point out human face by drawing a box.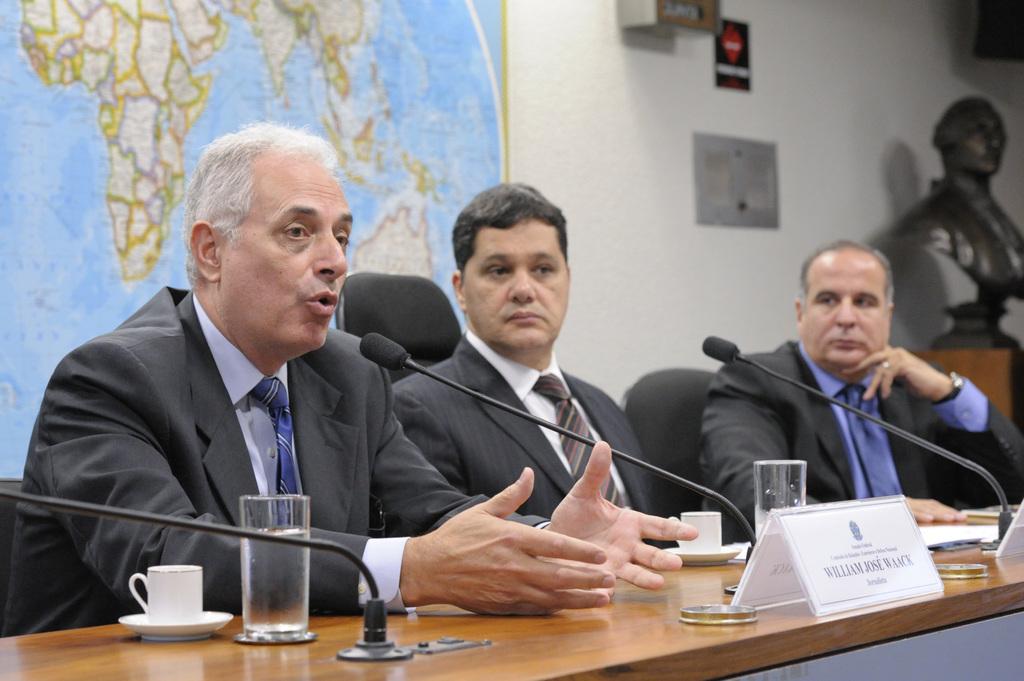
(left=802, top=264, right=891, bottom=368).
